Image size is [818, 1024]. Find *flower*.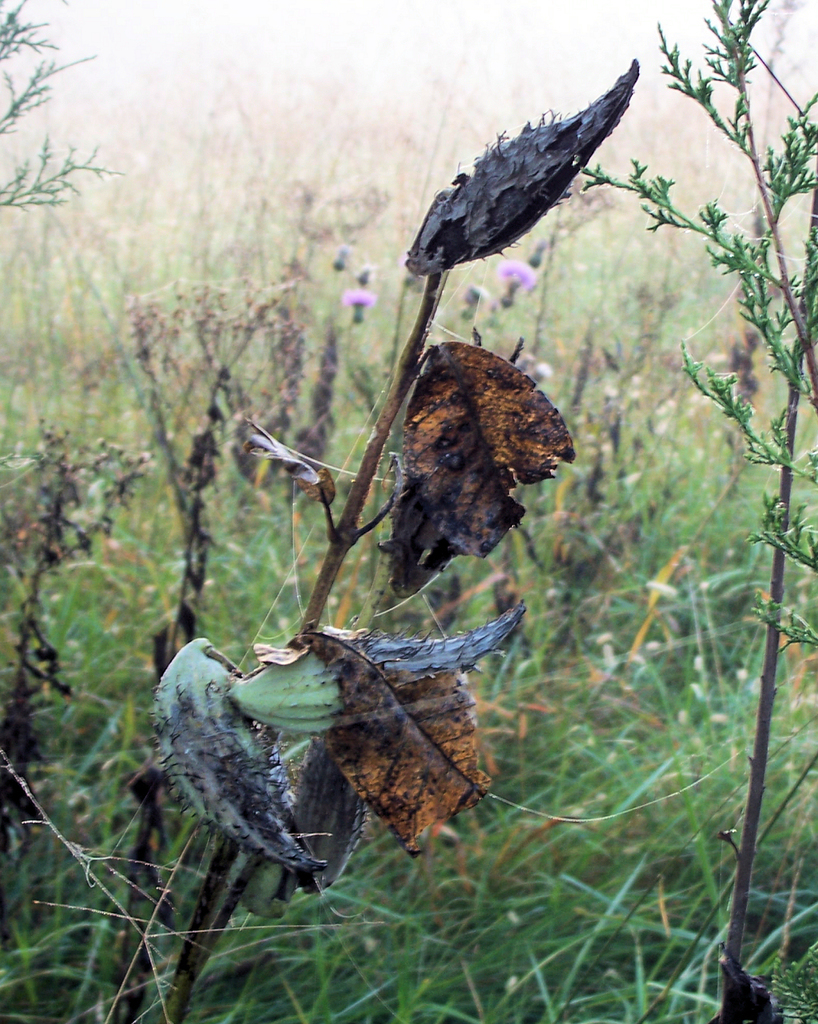
select_region(336, 277, 366, 325).
